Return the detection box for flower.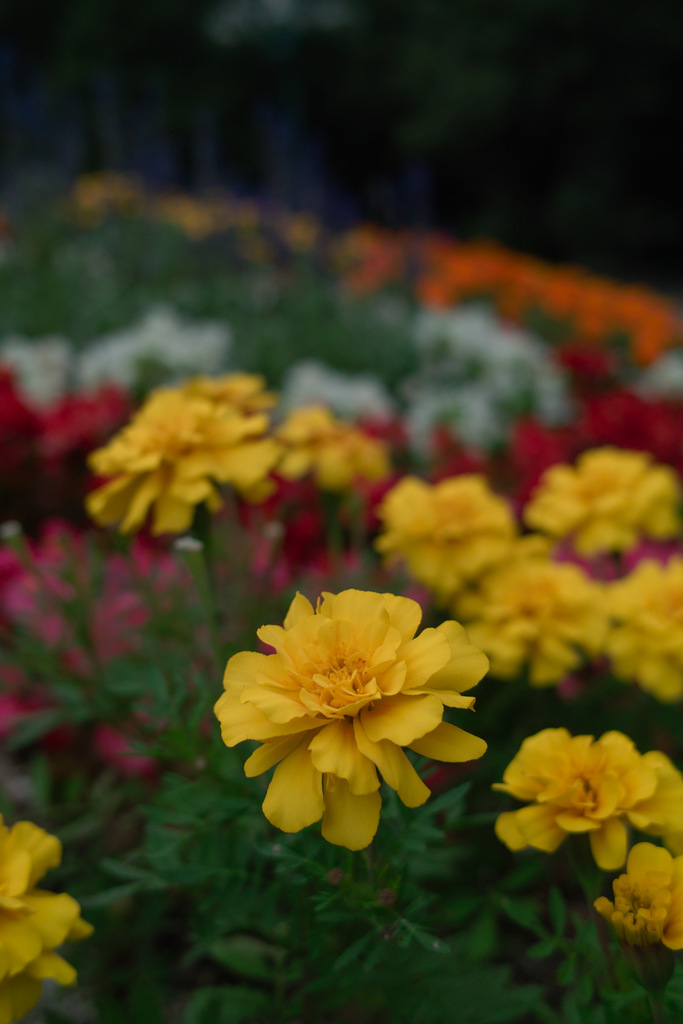
<box>632,742,682,854</box>.
